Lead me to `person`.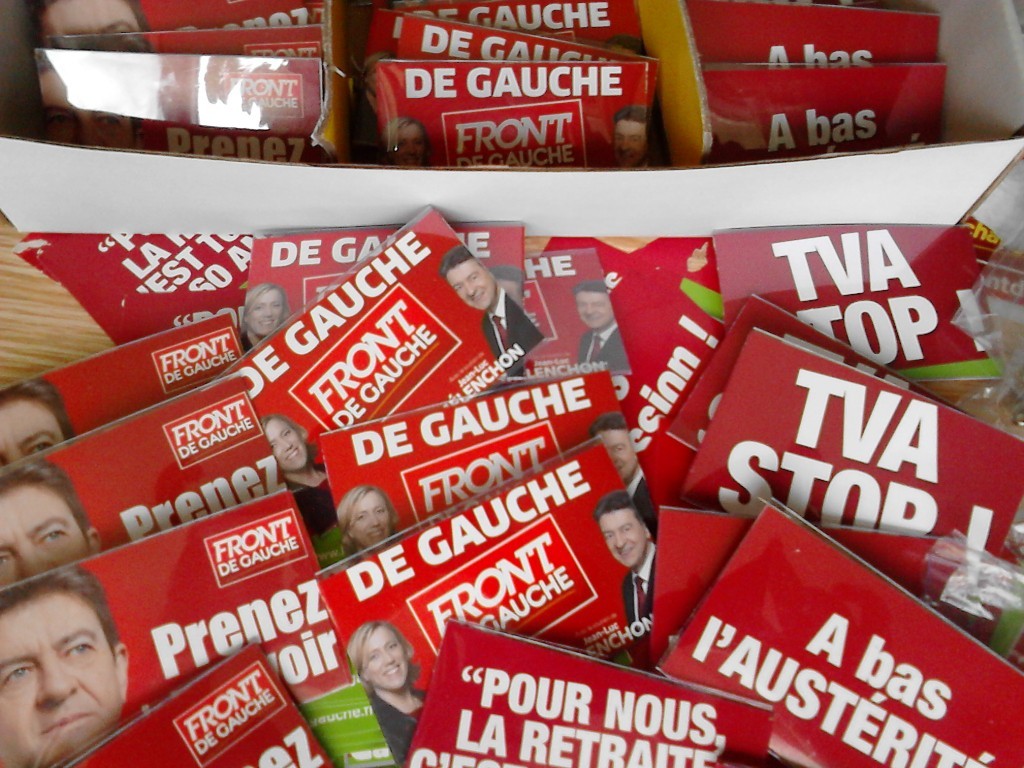
Lead to box=[590, 489, 659, 655].
